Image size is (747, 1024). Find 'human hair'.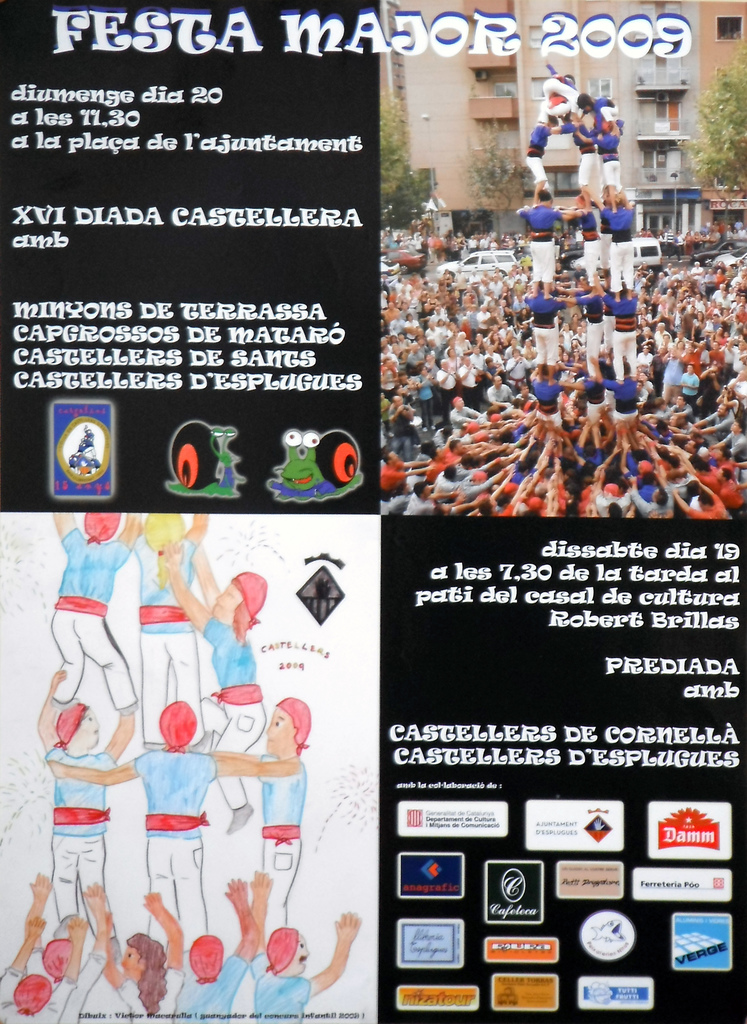
[left=267, top=927, right=300, bottom=977].
